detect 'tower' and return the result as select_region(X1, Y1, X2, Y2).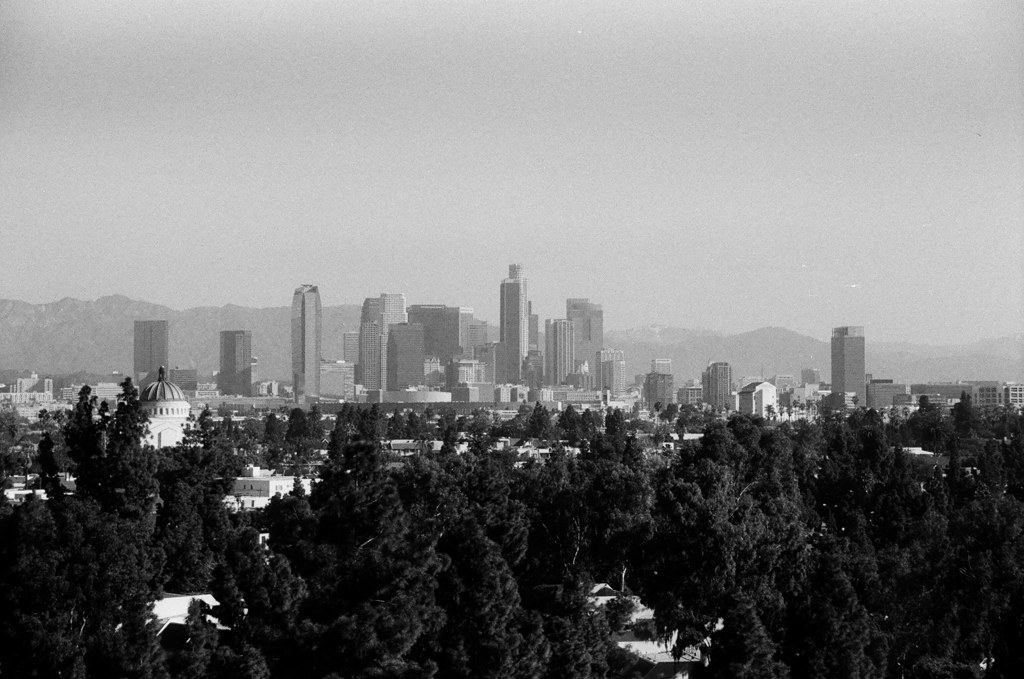
select_region(835, 326, 864, 413).
